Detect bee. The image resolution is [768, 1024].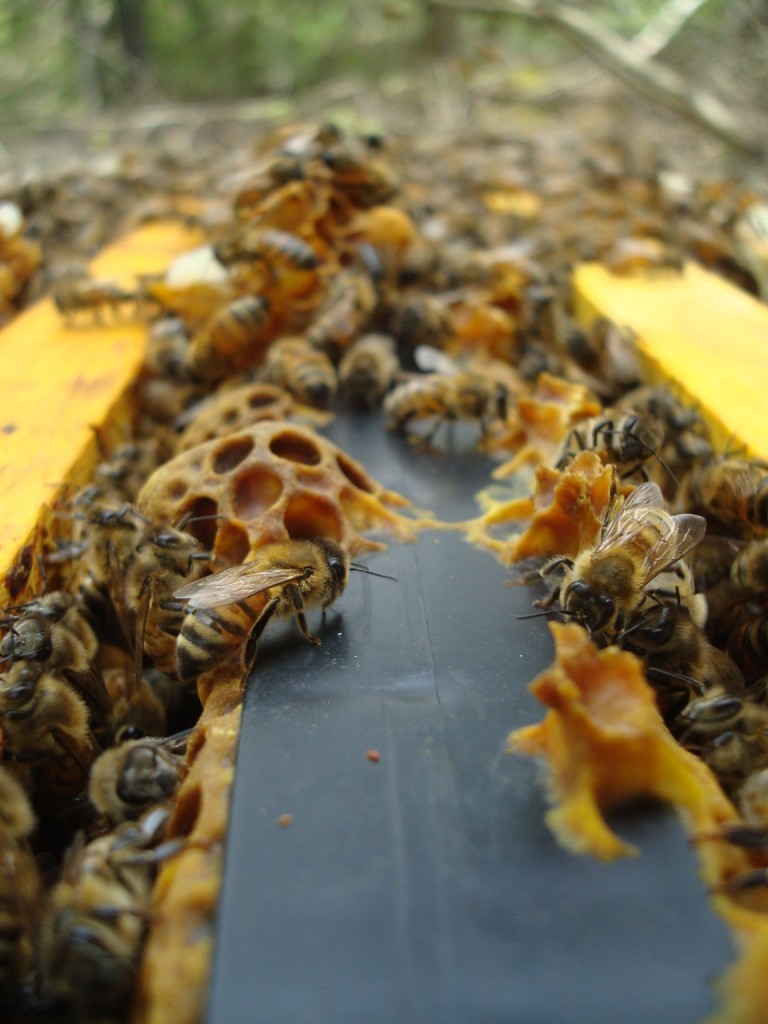
[left=35, top=425, right=156, bottom=737].
